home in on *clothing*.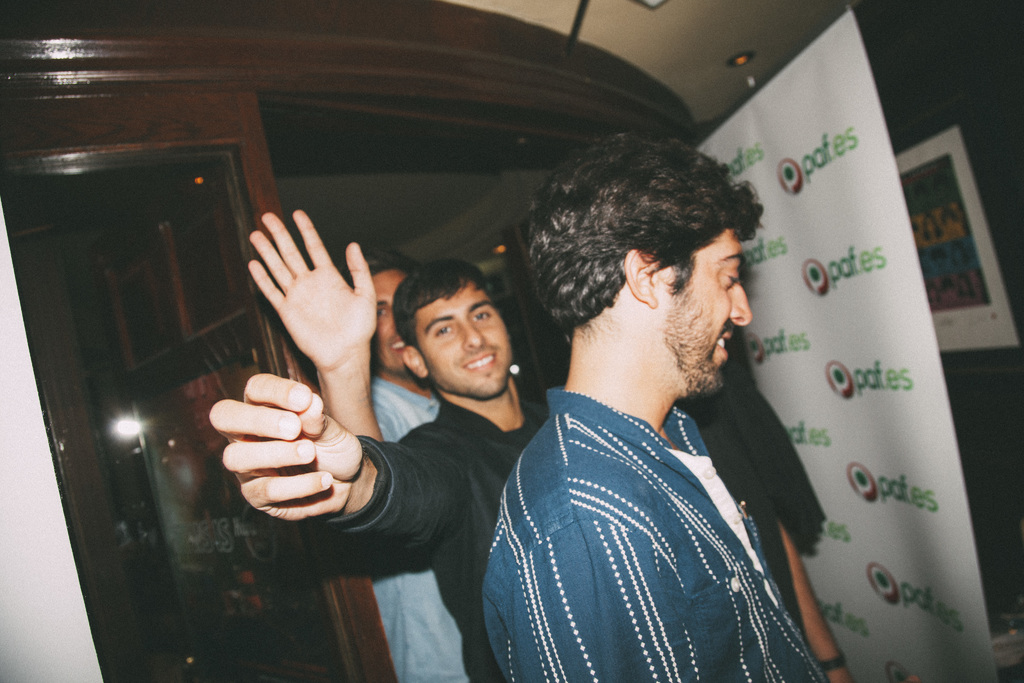
Homed in at <bbox>379, 383, 476, 682</bbox>.
